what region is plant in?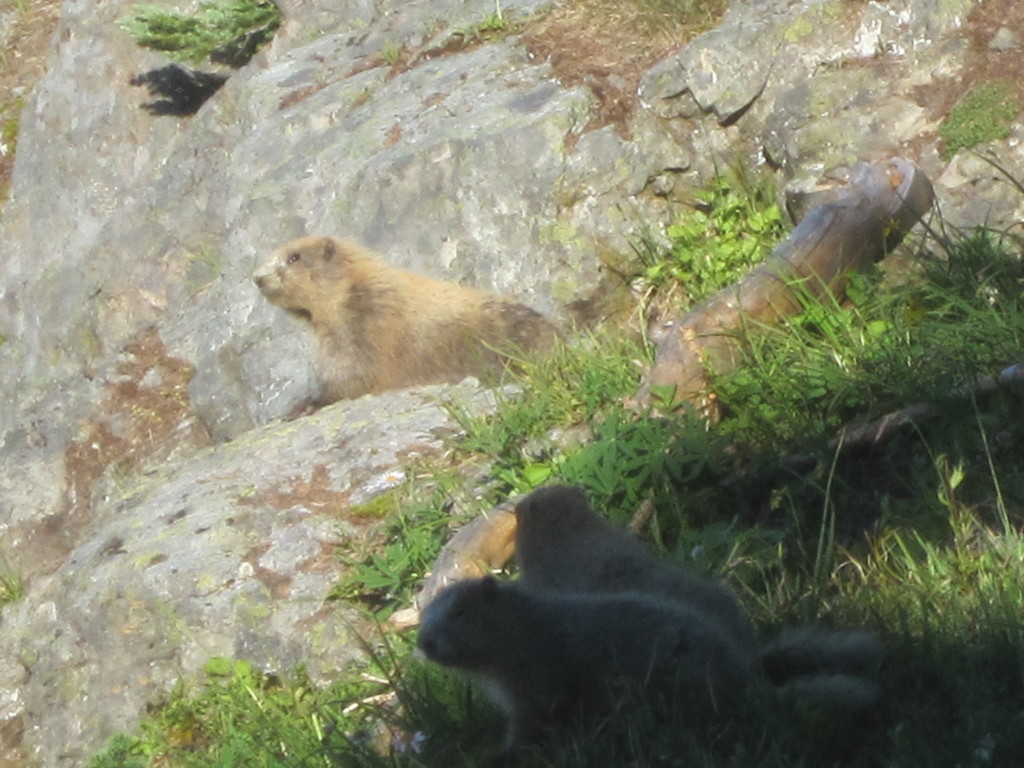
602 0 724 41.
